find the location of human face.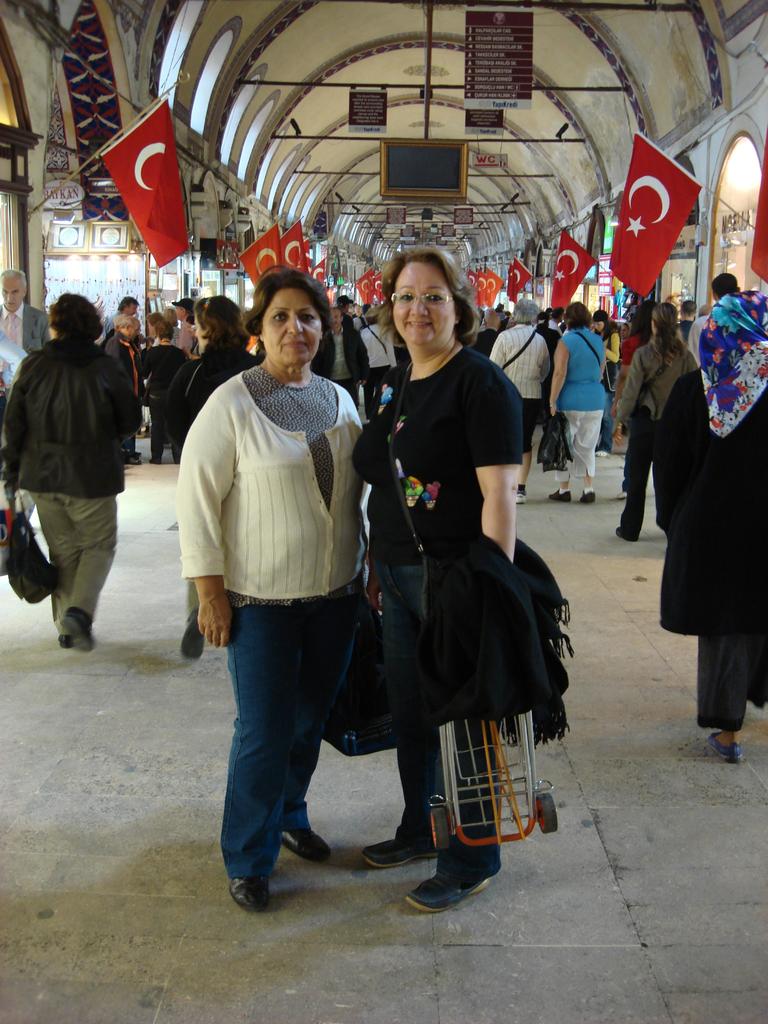
Location: {"left": 193, "top": 314, "right": 205, "bottom": 344}.
